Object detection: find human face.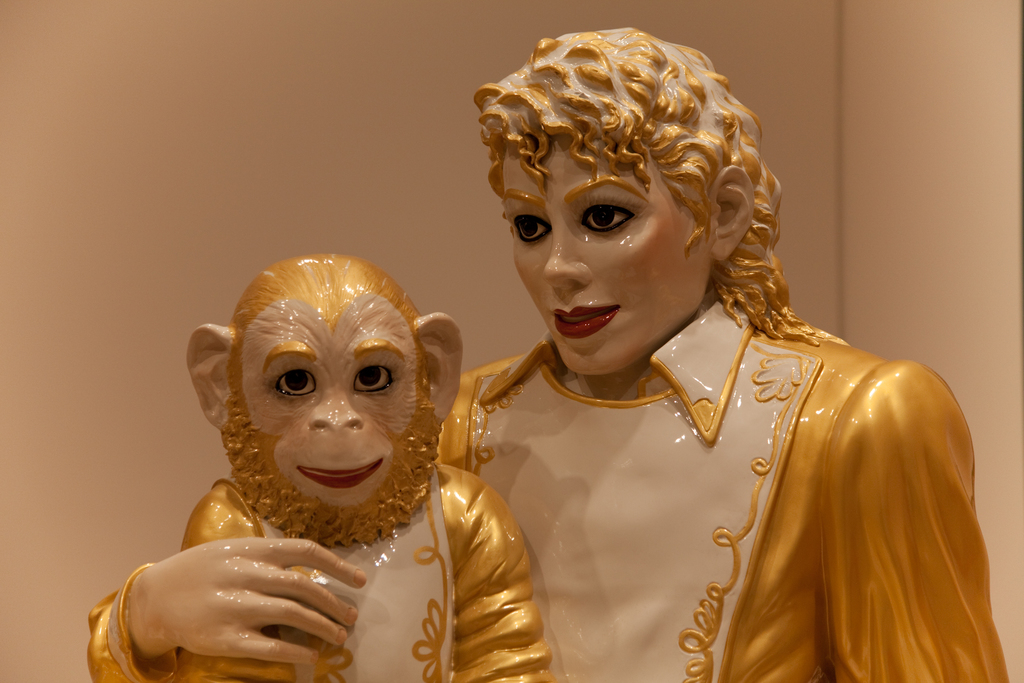
x1=241 y1=293 x2=417 y2=508.
